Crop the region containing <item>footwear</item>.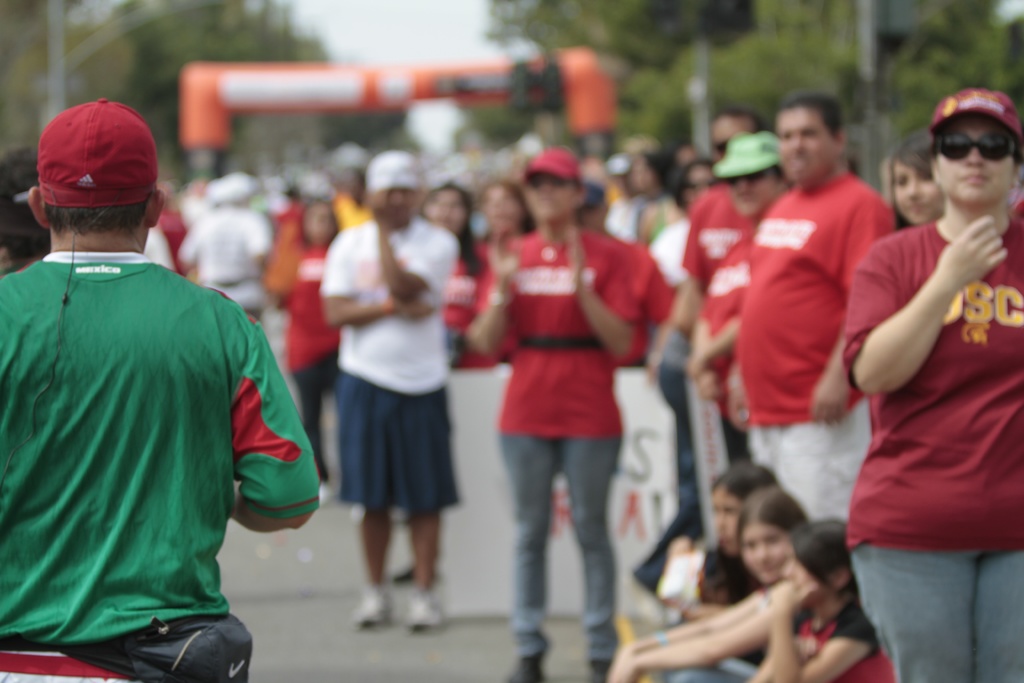
Crop region: (left=404, top=584, right=446, bottom=630).
